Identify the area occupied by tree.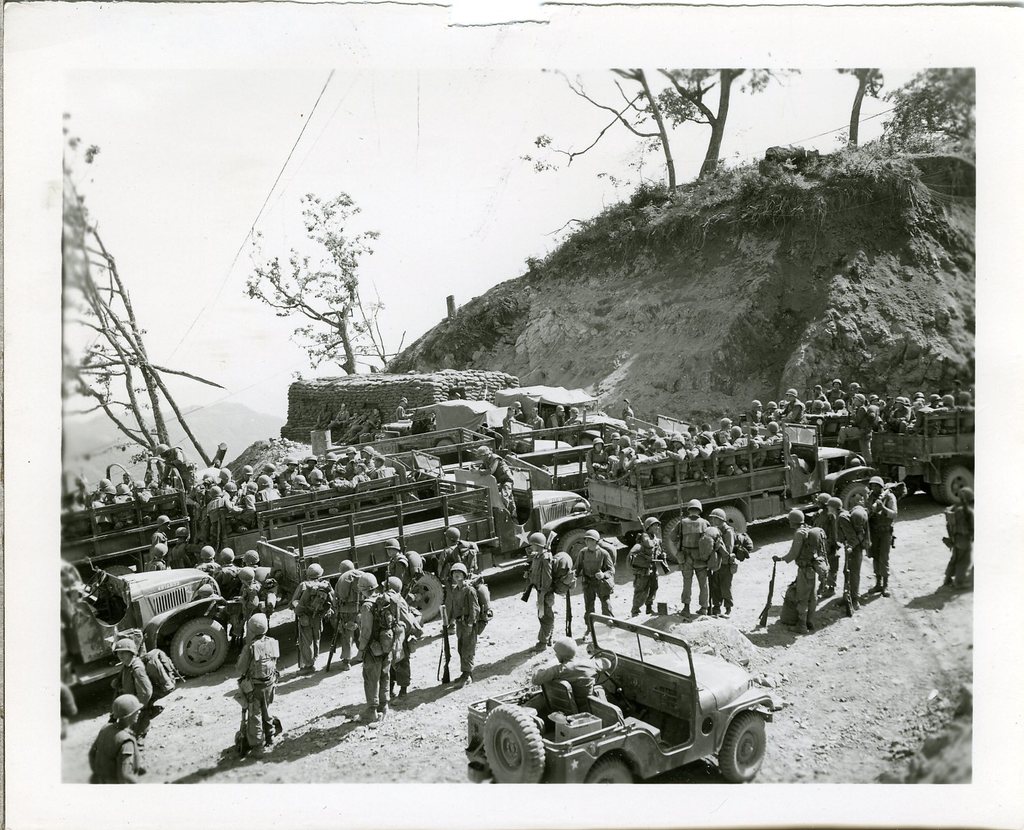
Area: (225, 169, 411, 390).
